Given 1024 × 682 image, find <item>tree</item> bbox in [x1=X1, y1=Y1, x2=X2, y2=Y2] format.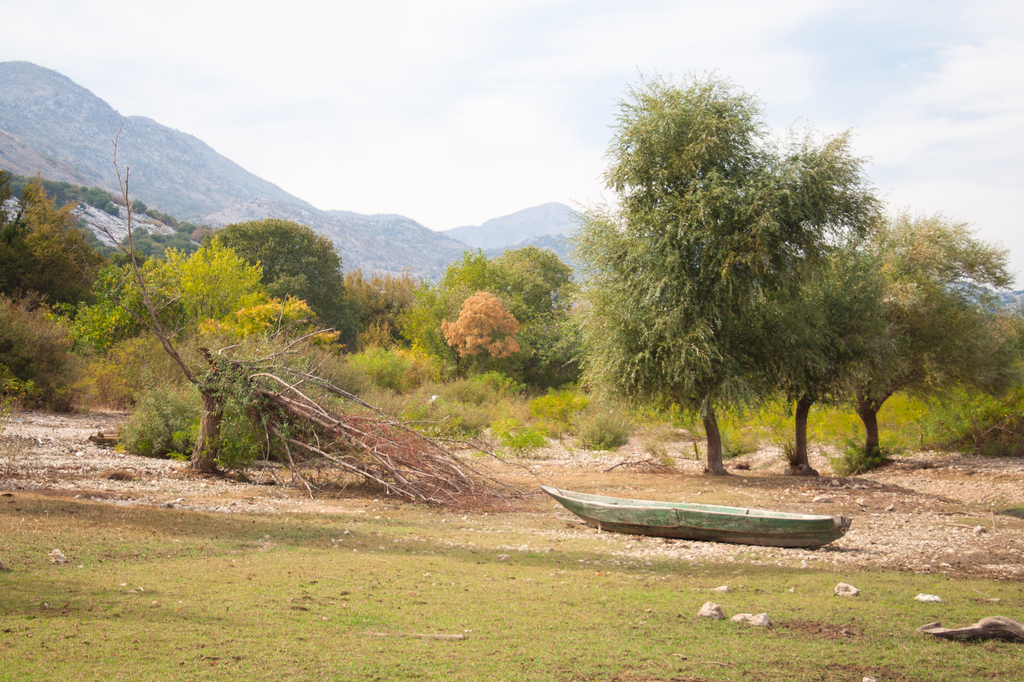
[x1=73, y1=246, x2=324, y2=478].
